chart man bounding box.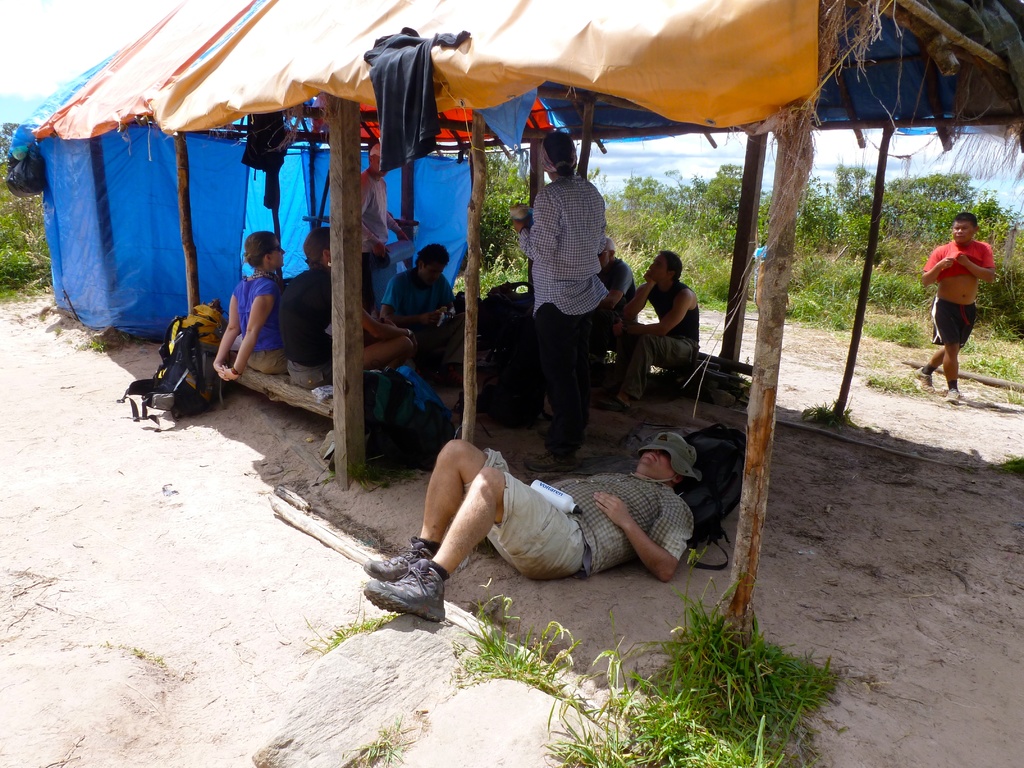
Charted: (514,138,605,475).
